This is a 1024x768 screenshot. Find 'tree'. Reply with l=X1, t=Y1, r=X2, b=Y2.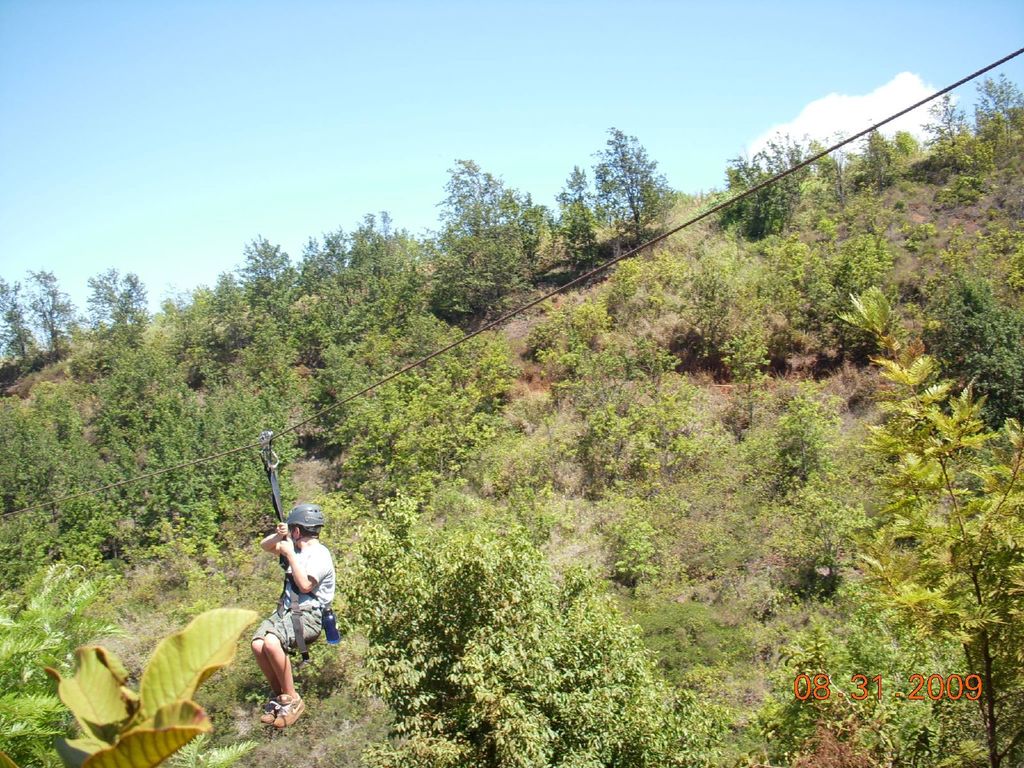
l=323, t=484, r=661, b=767.
